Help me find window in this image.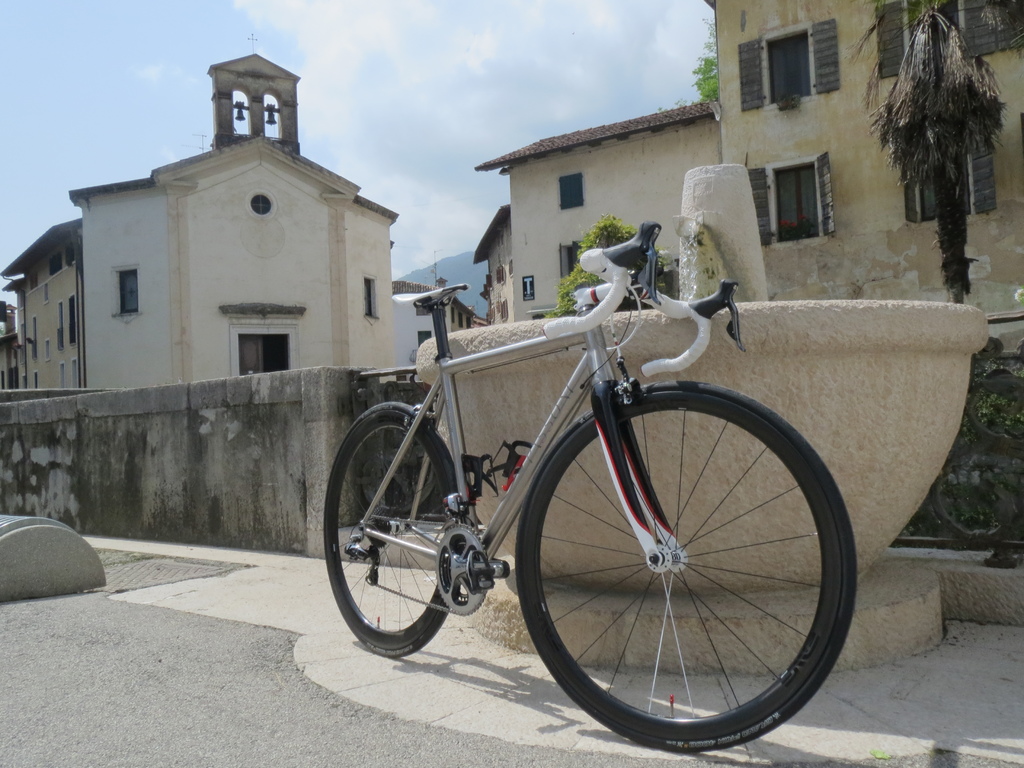
Found it: <bbox>365, 278, 376, 320</bbox>.
